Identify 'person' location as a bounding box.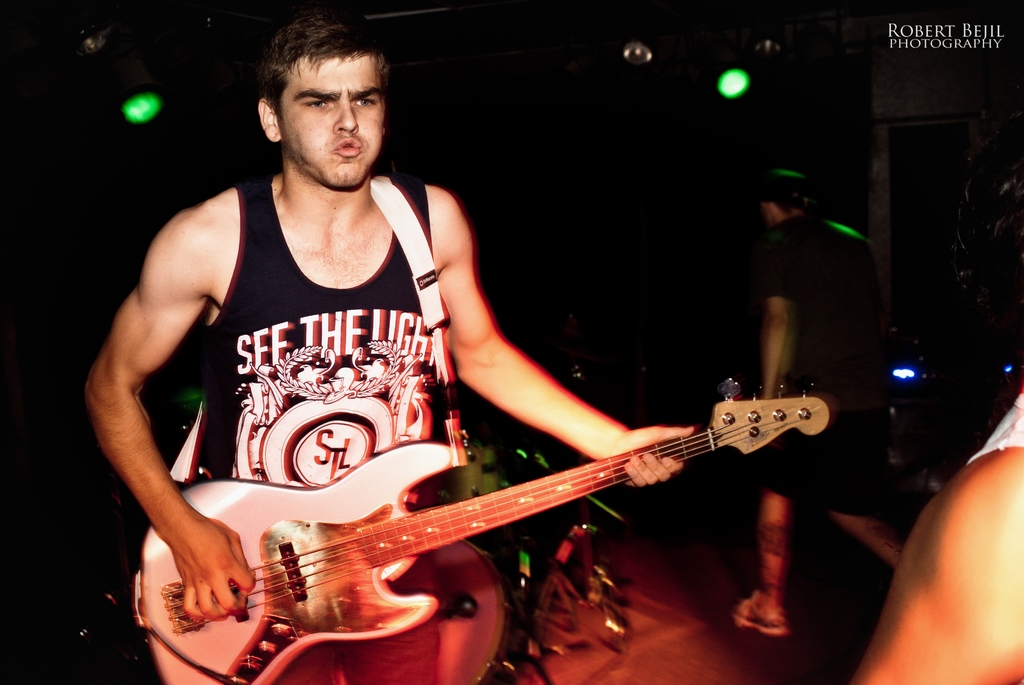
(left=732, top=171, right=919, bottom=623).
